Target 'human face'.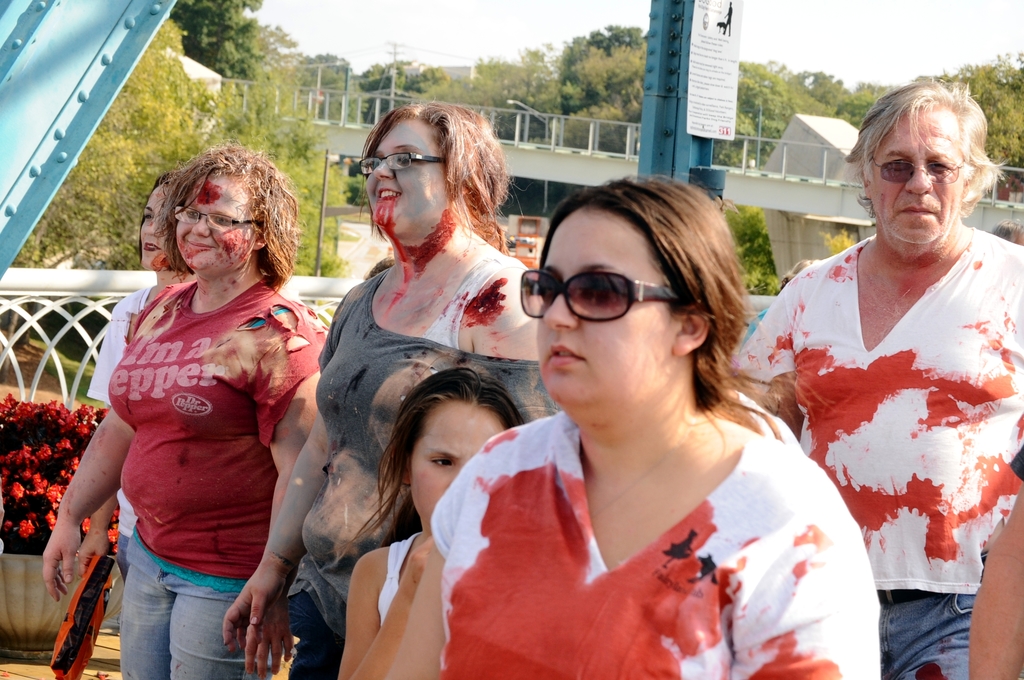
Target region: bbox=[408, 398, 508, 528].
